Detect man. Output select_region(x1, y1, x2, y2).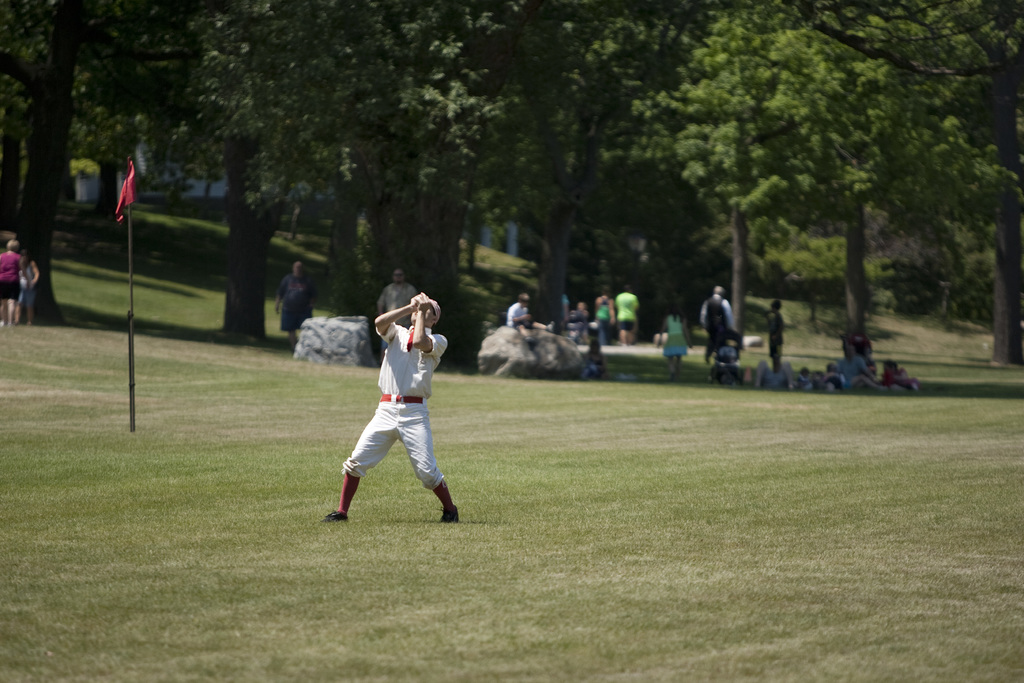
select_region(374, 267, 419, 363).
